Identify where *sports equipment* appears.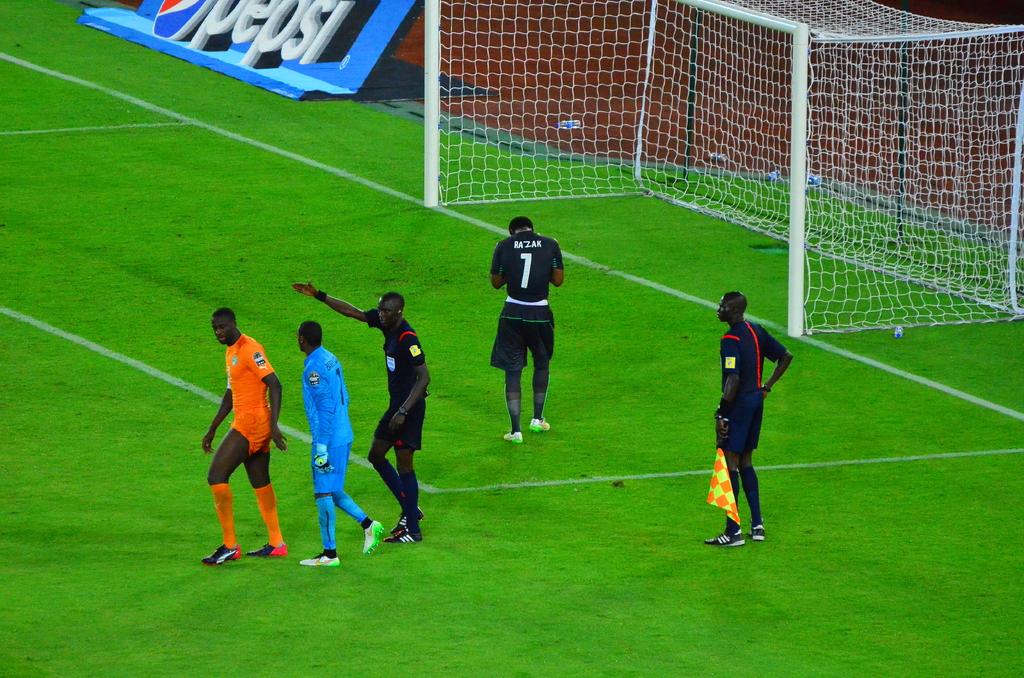
Appears at <box>248,544,287,556</box>.
